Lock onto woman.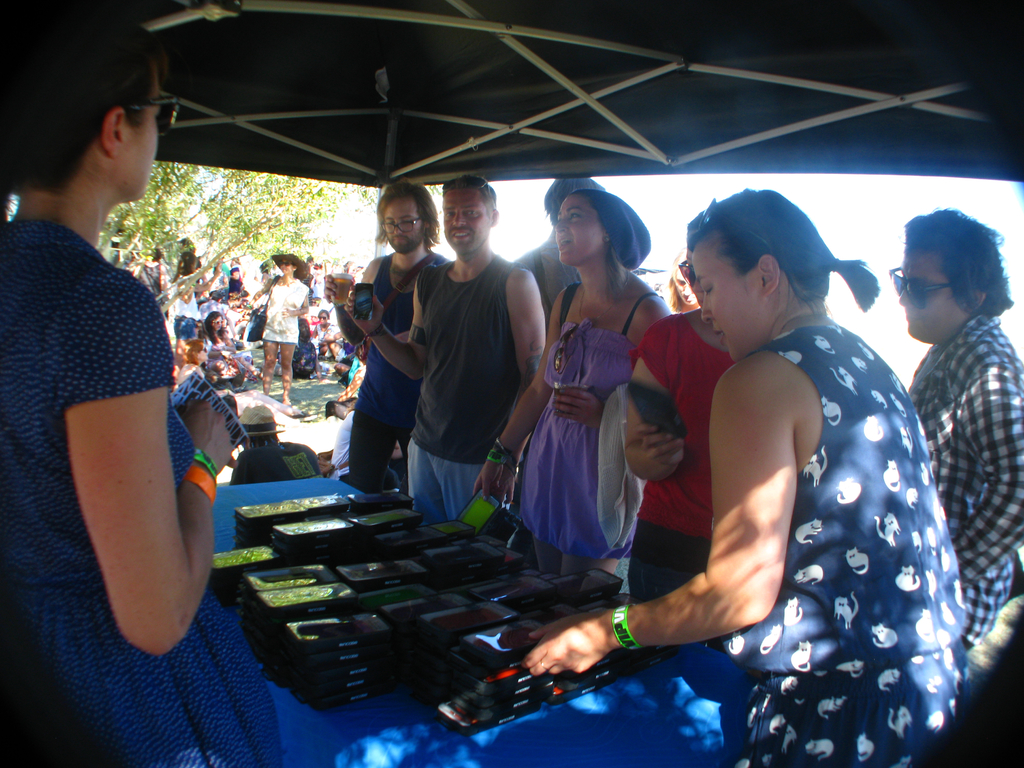
Locked: 258 249 311 412.
